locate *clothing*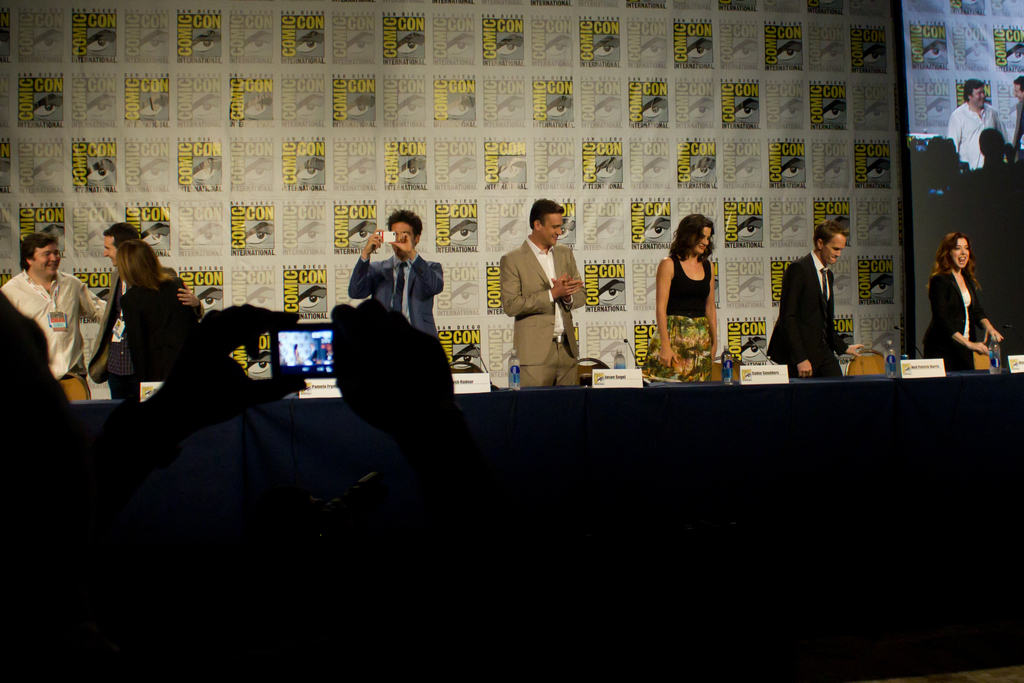
bbox=(921, 265, 992, 374)
